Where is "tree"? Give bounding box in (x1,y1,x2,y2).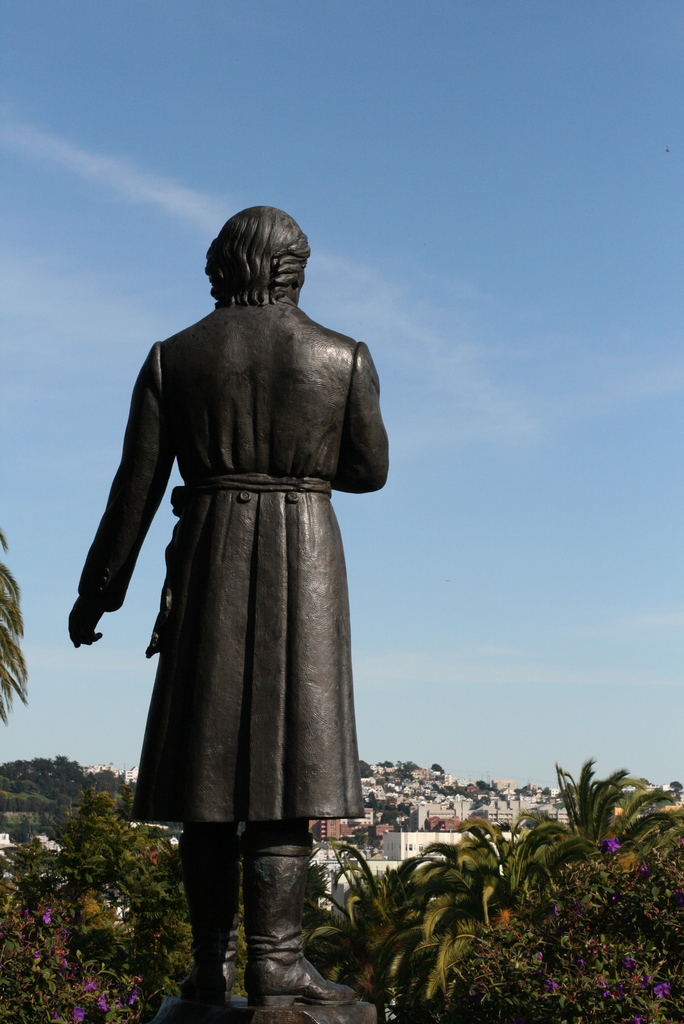
(0,526,29,729).
